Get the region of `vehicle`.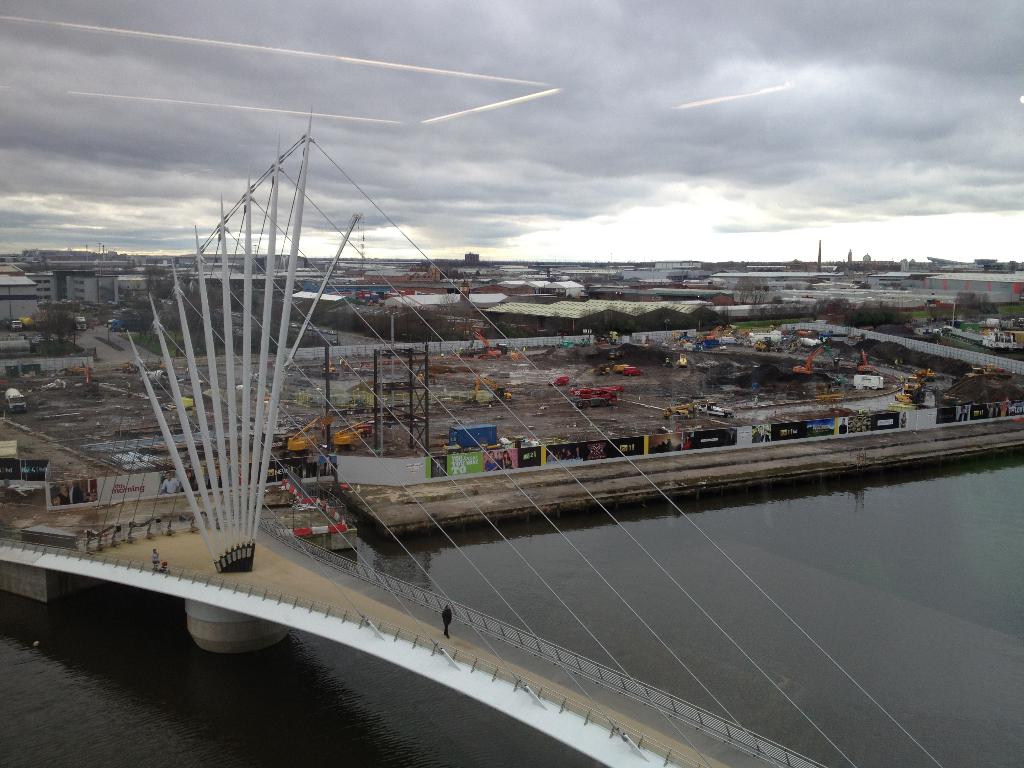
left=10, top=319, right=22, bottom=333.
